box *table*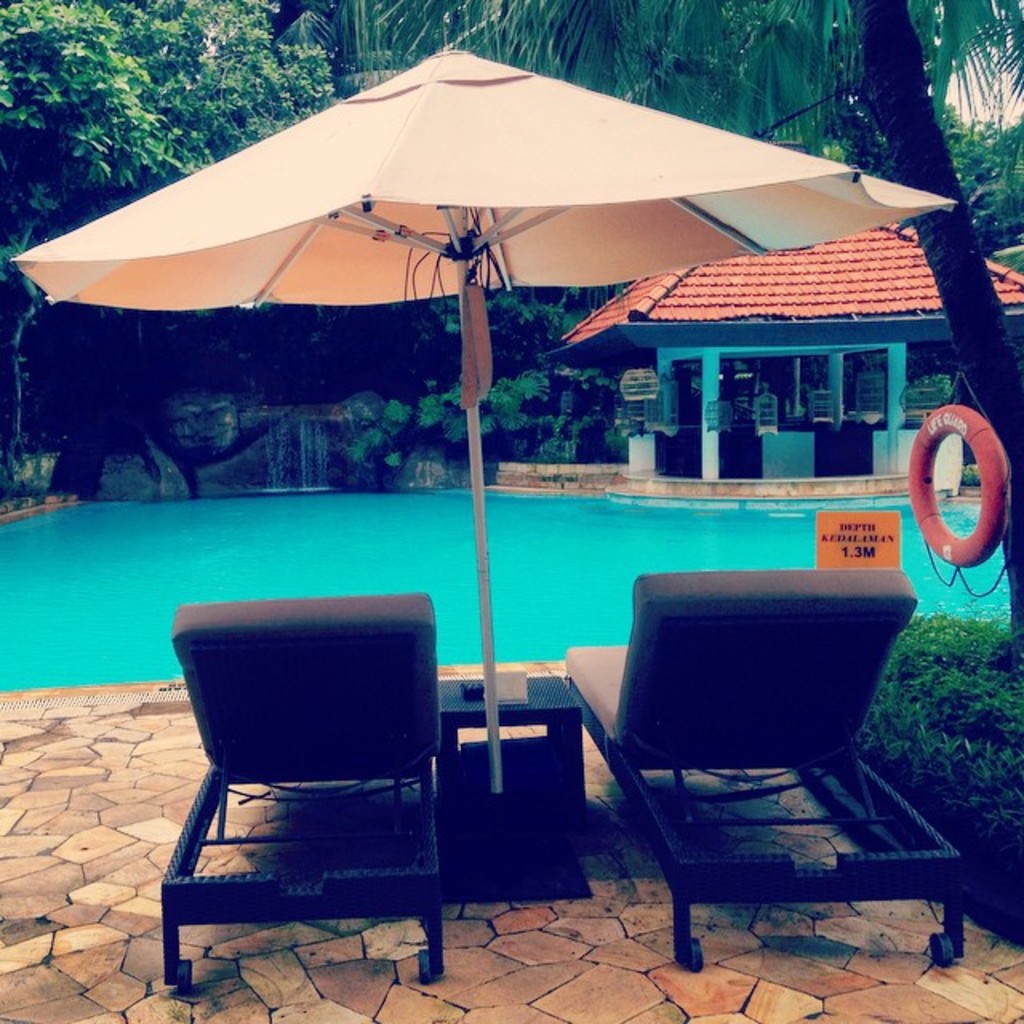
select_region(440, 669, 598, 853)
